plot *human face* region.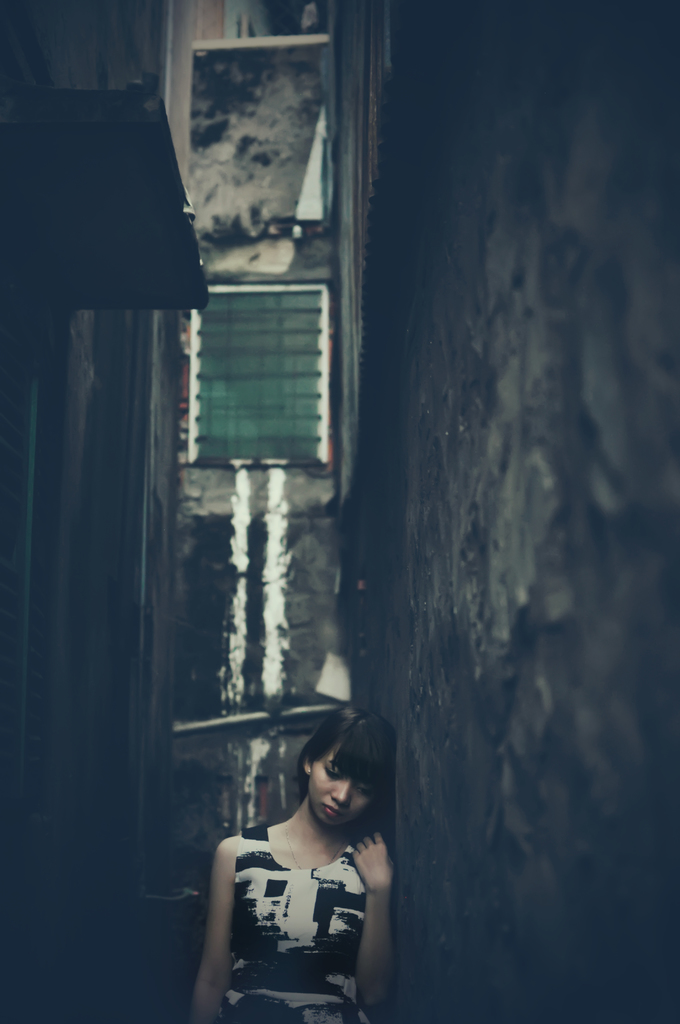
Plotted at {"left": 307, "top": 734, "right": 381, "bottom": 824}.
